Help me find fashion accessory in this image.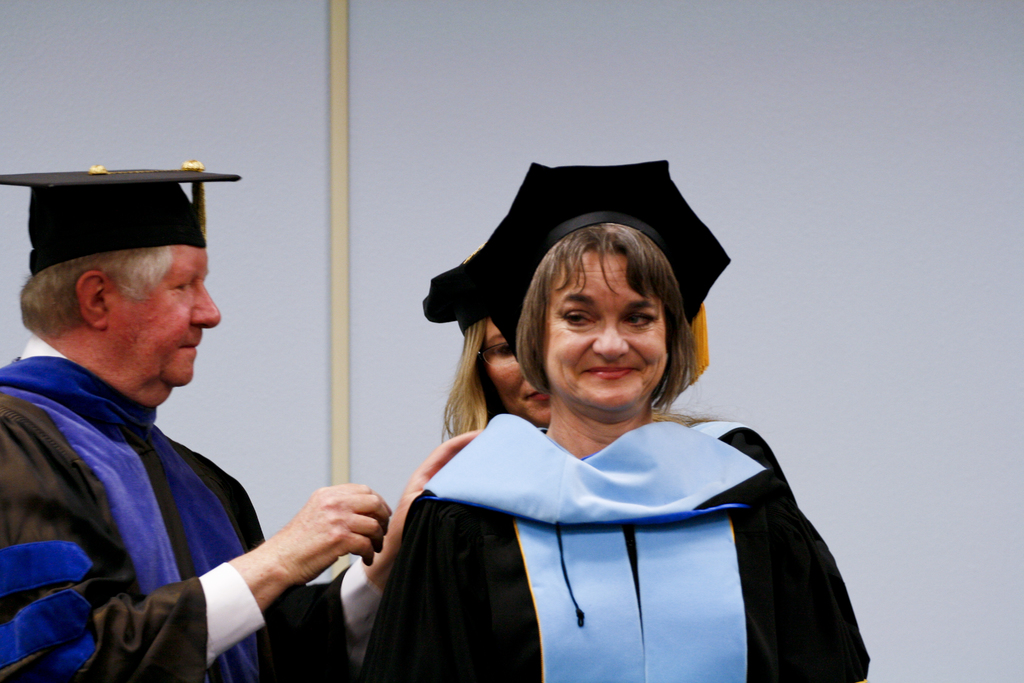
Found it: <box>648,374,671,412</box>.
